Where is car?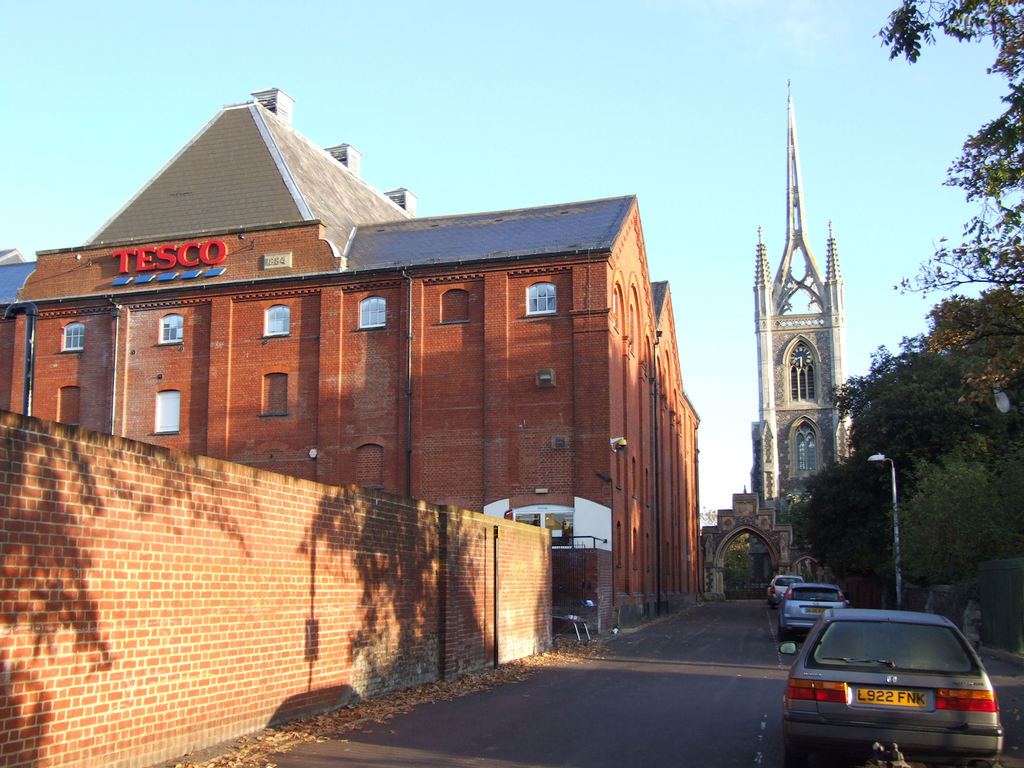
<region>780, 604, 1005, 758</region>.
